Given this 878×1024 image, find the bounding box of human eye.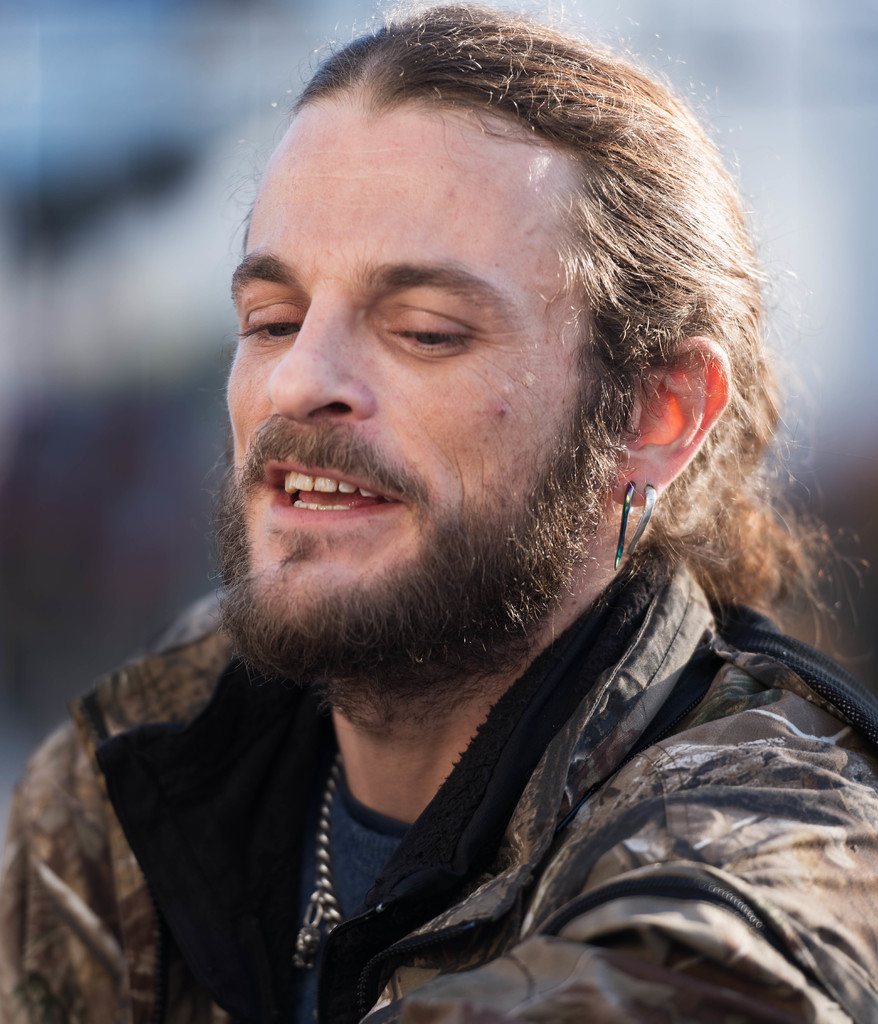
box=[376, 300, 486, 363].
